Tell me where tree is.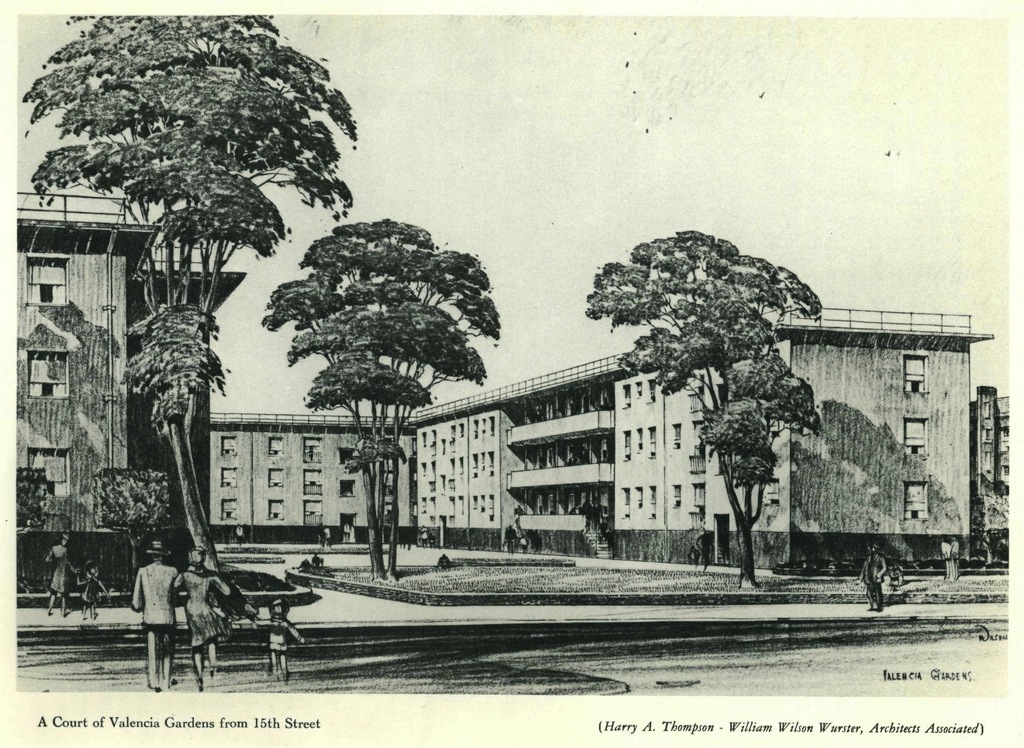
tree is at x1=584, y1=230, x2=824, y2=587.
